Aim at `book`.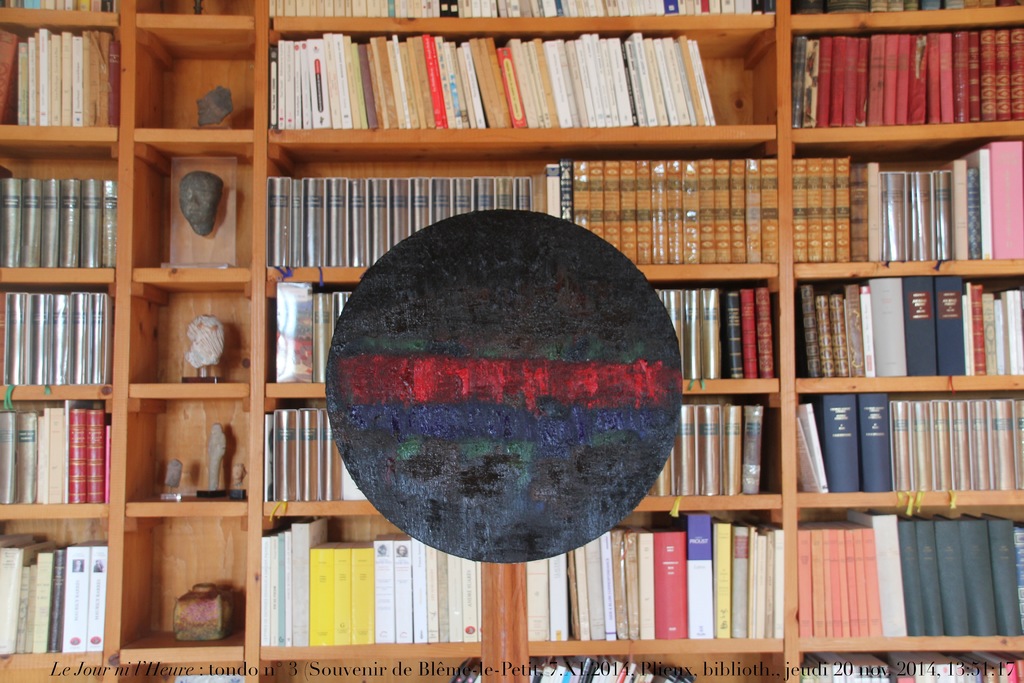
Aimed at [0,283,26,391].
